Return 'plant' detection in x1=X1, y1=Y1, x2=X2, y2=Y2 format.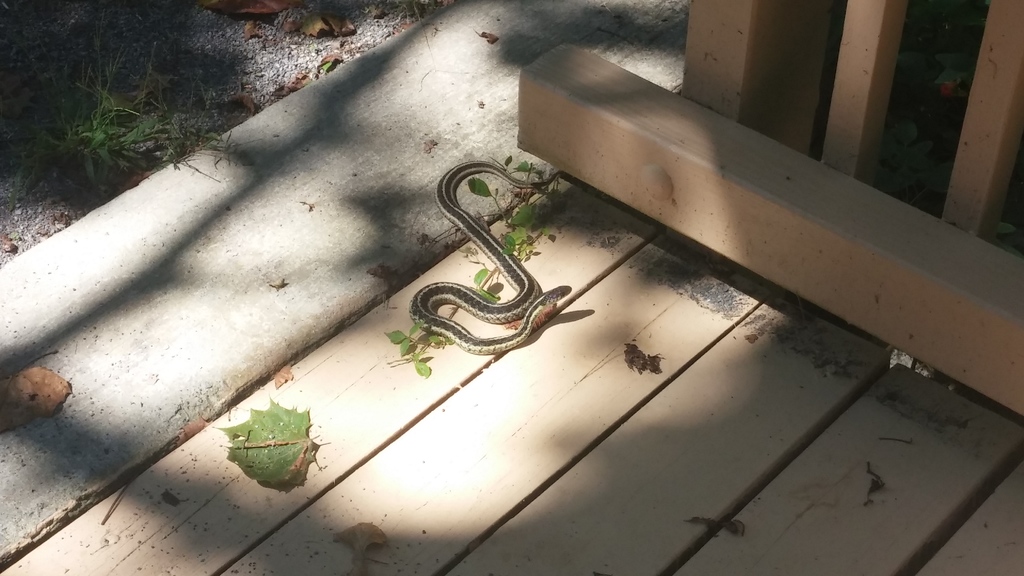
x1=377, y1=155, x2=567, y2=391.
